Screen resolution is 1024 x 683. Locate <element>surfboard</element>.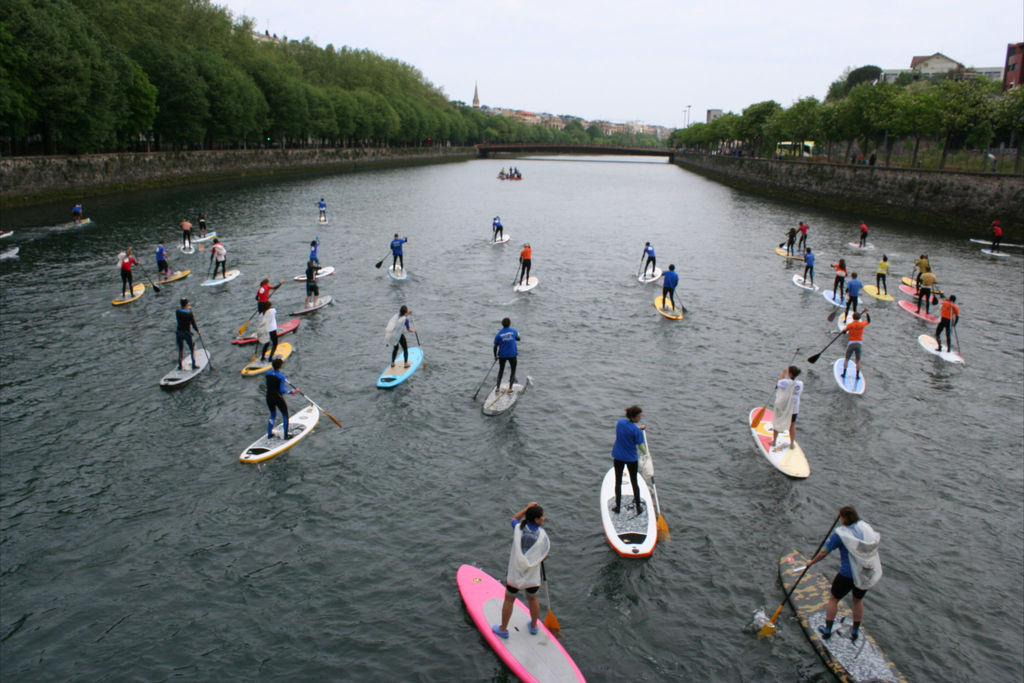
bbox(748, 407, 812, 481).
